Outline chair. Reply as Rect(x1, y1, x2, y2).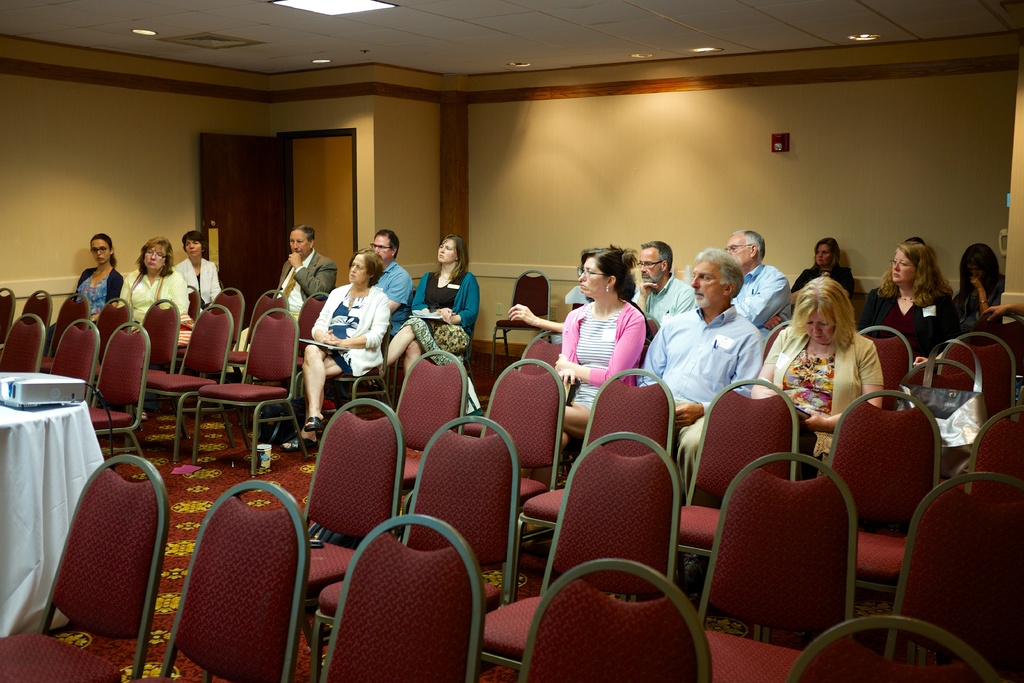
Rect(905, 356, 984, 431).
